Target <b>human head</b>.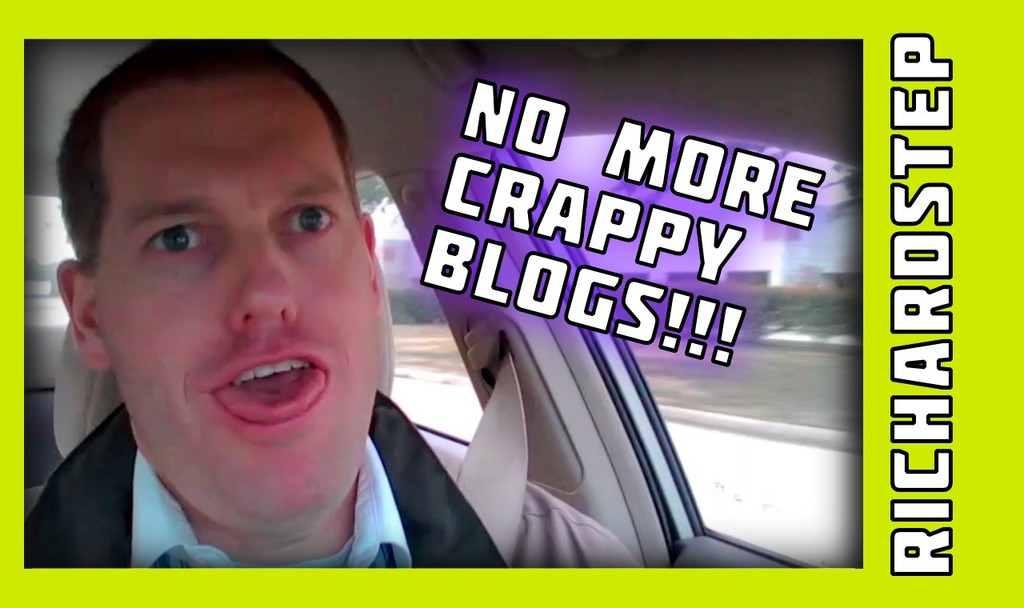
Target region: BBox(54, 42, 387, 429).
